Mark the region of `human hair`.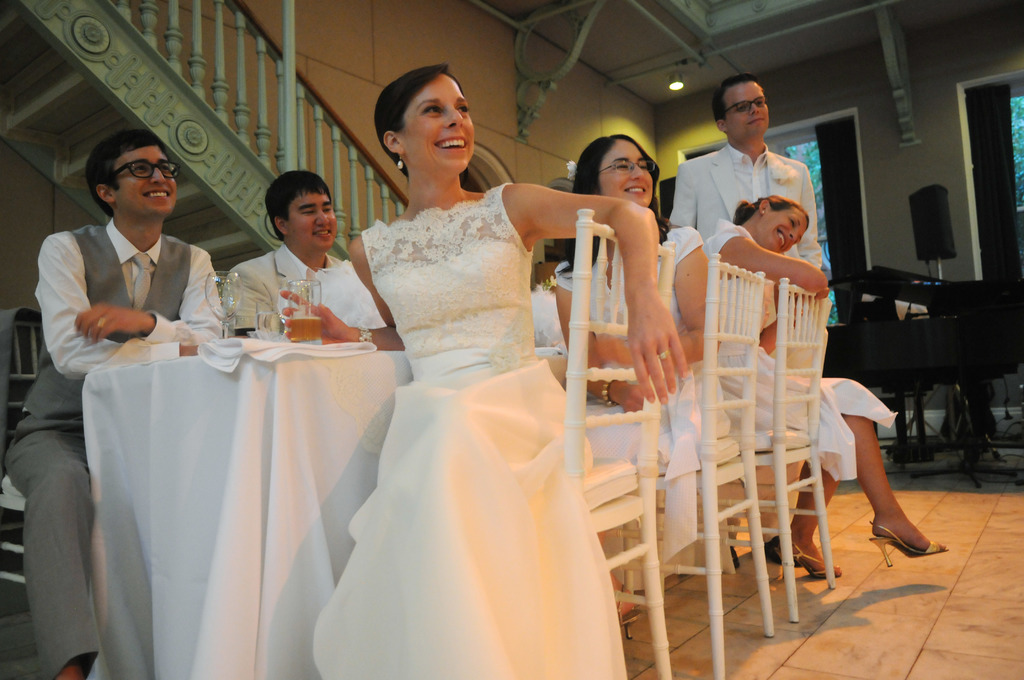
Region: <bbox>714, 71, 765, 125</bbox>.
